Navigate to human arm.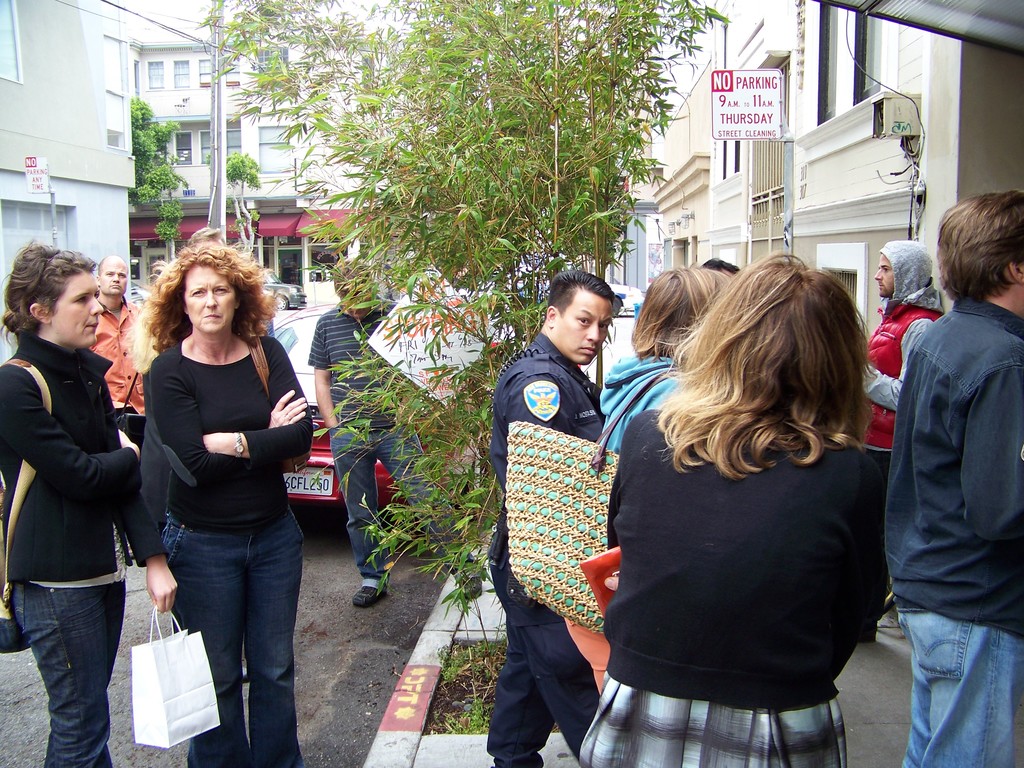
Navigation target: bbox(99, 363, 176, 617).
